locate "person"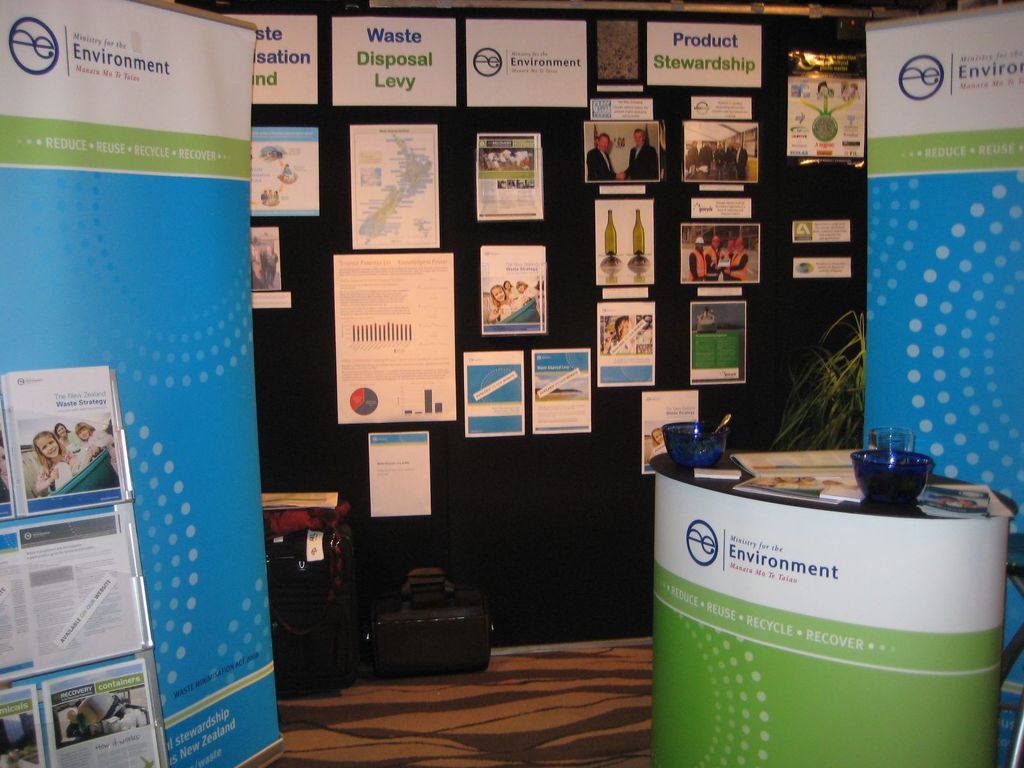
(x1=586, y1=135, x2=622, y2=181)
